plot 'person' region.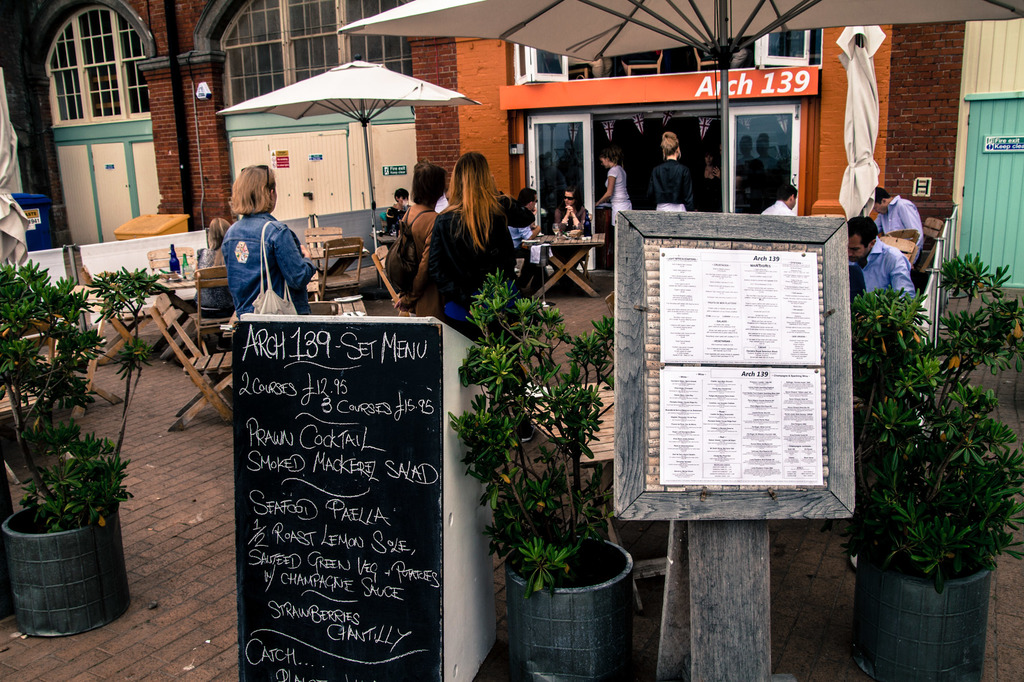
Plotted at BBox(764, 188, 797, 214).
